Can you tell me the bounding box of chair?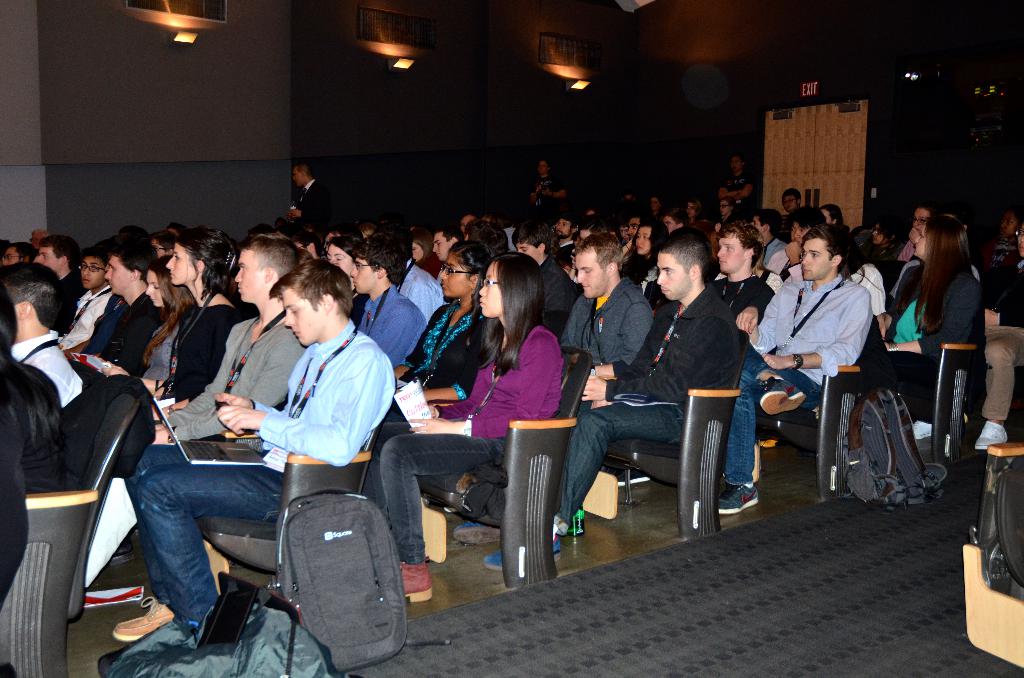
<region>194, 391, 388, 606</region>.
